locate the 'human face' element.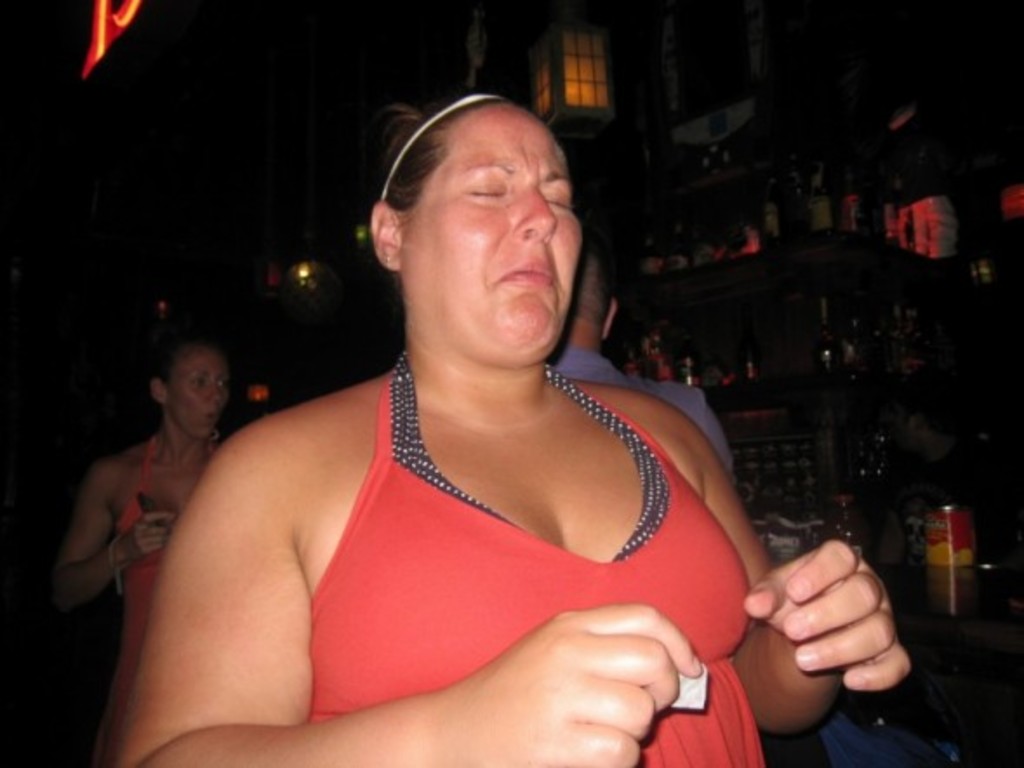
Element bbox: crop(407, 113, 584, 374).
